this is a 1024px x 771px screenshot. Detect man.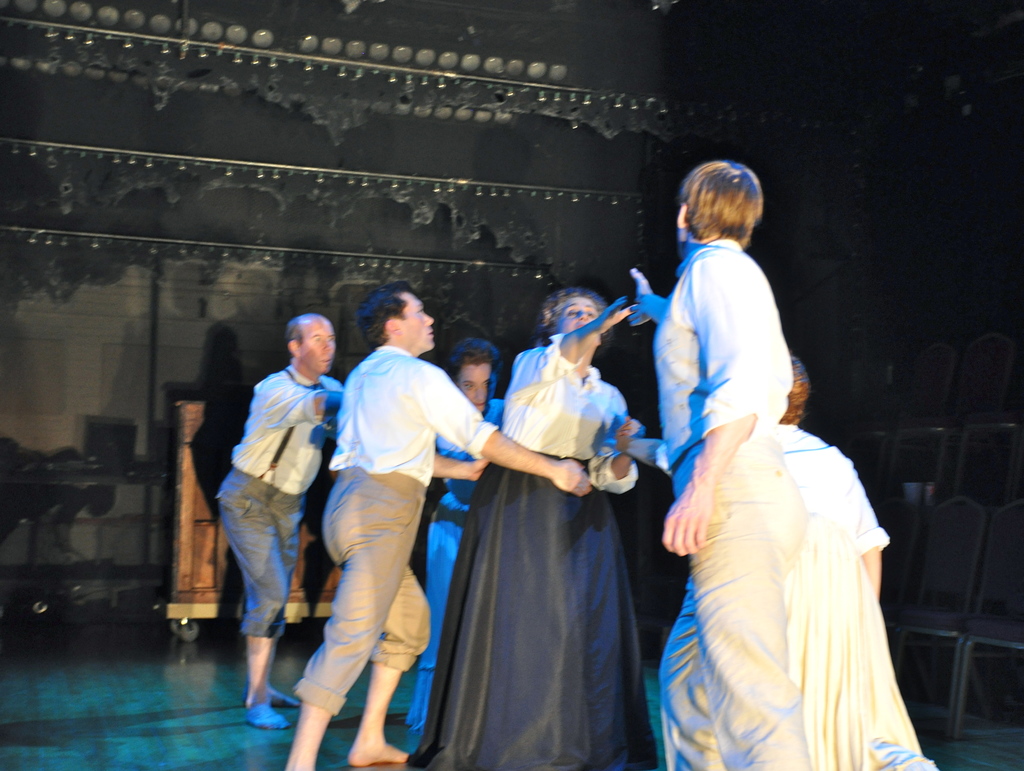
(left=281, top=279, right=594, bottom=770).
